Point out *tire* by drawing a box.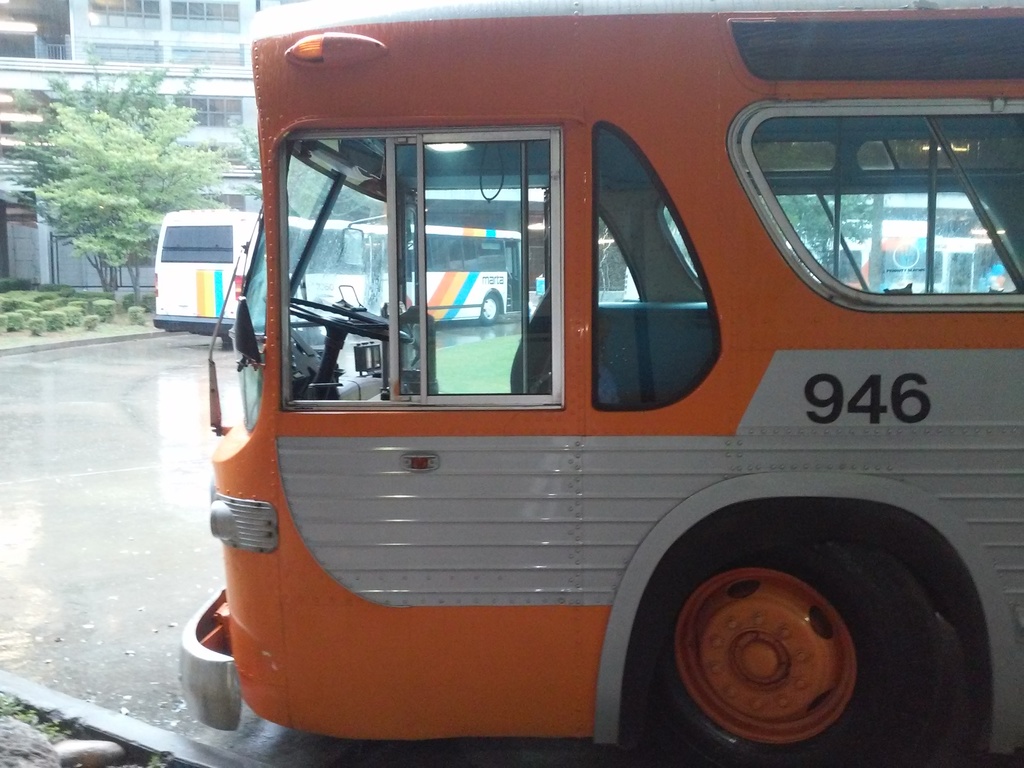
[x1=483, y1=294, x2=504, y2=324].
